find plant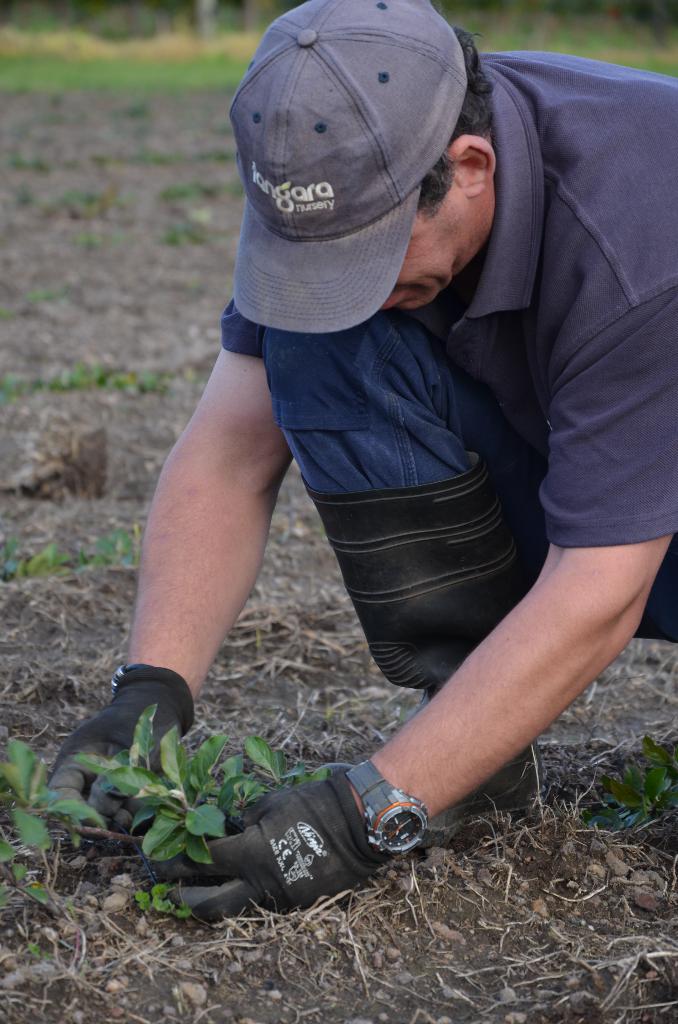
x1=136, y1=363, x2=161, y2=392
